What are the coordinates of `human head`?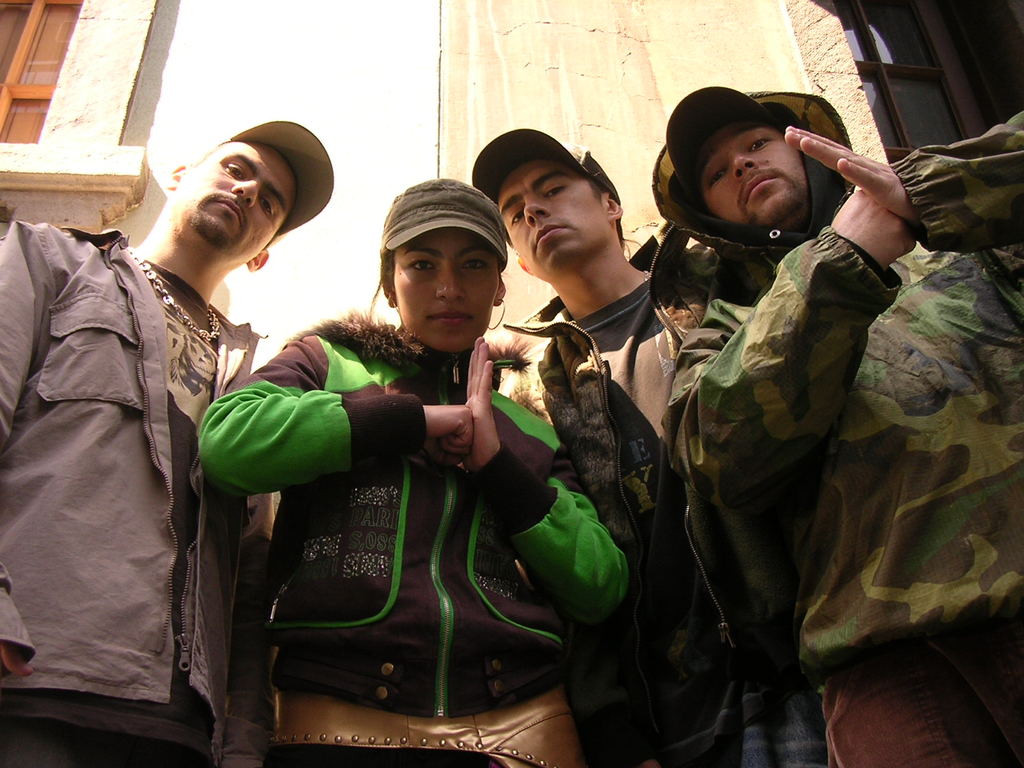
468, 125, 624, 287.
